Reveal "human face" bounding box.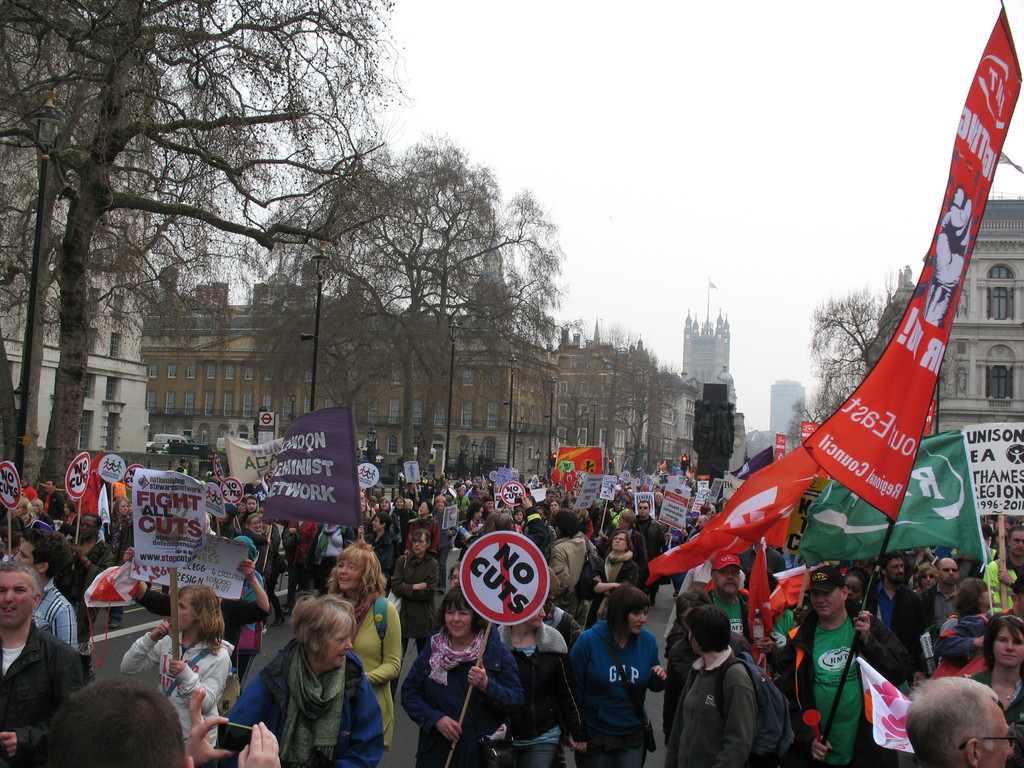
Revealed: [979,700,1016,767].
